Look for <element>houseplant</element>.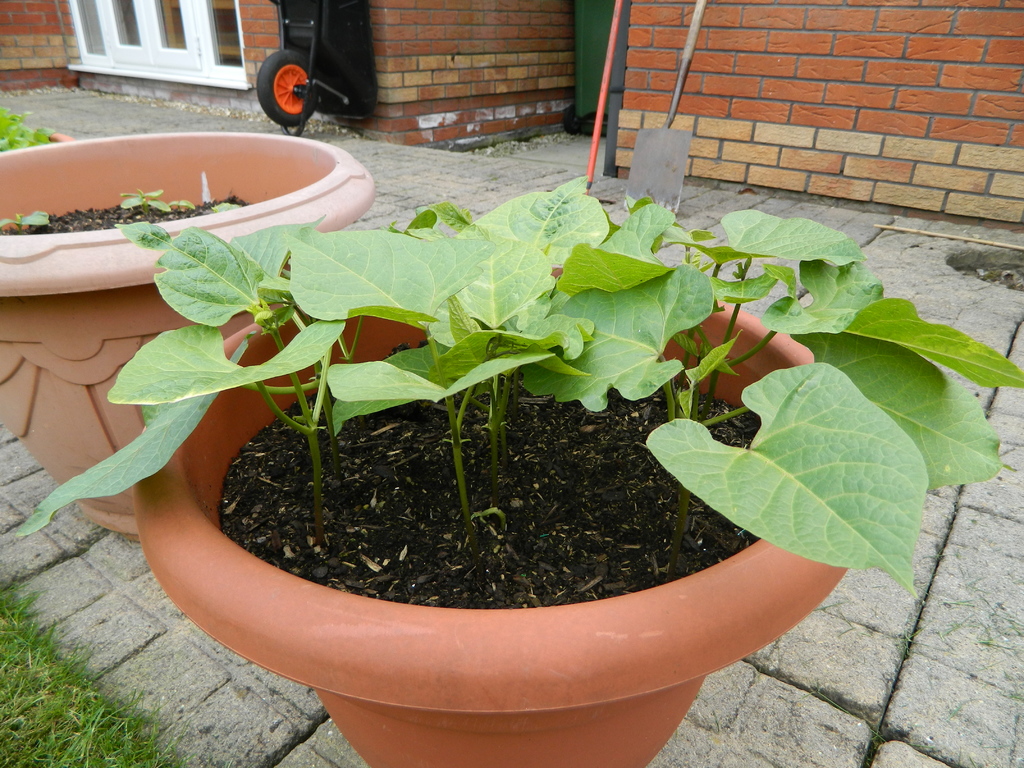
Found: [left=0, top=132, right=372, bottom=540].
